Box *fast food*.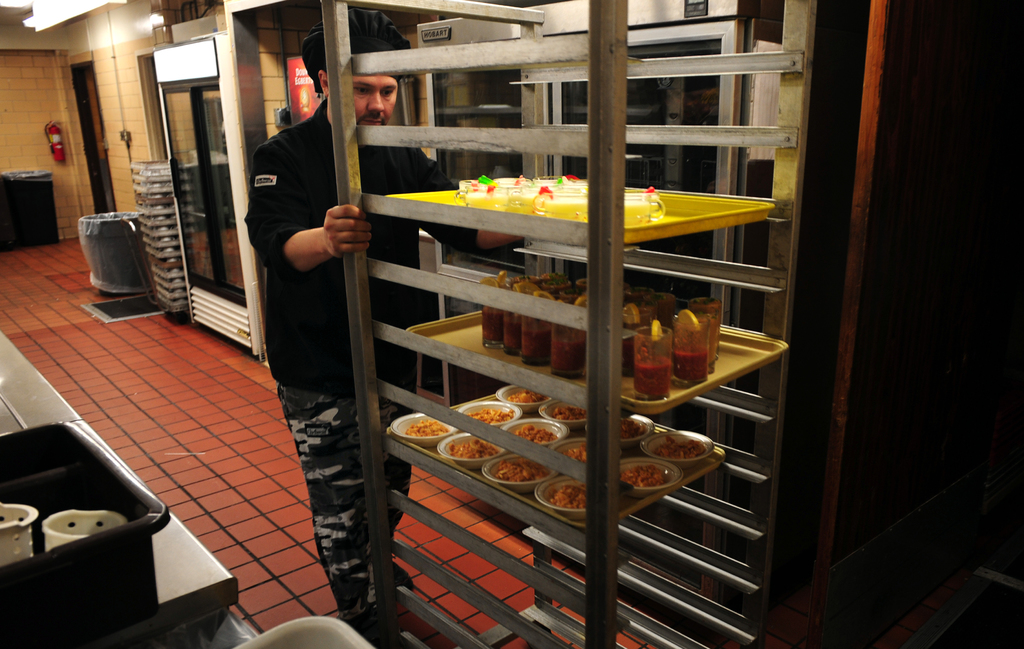
locate(504, 389, 548, 402).
